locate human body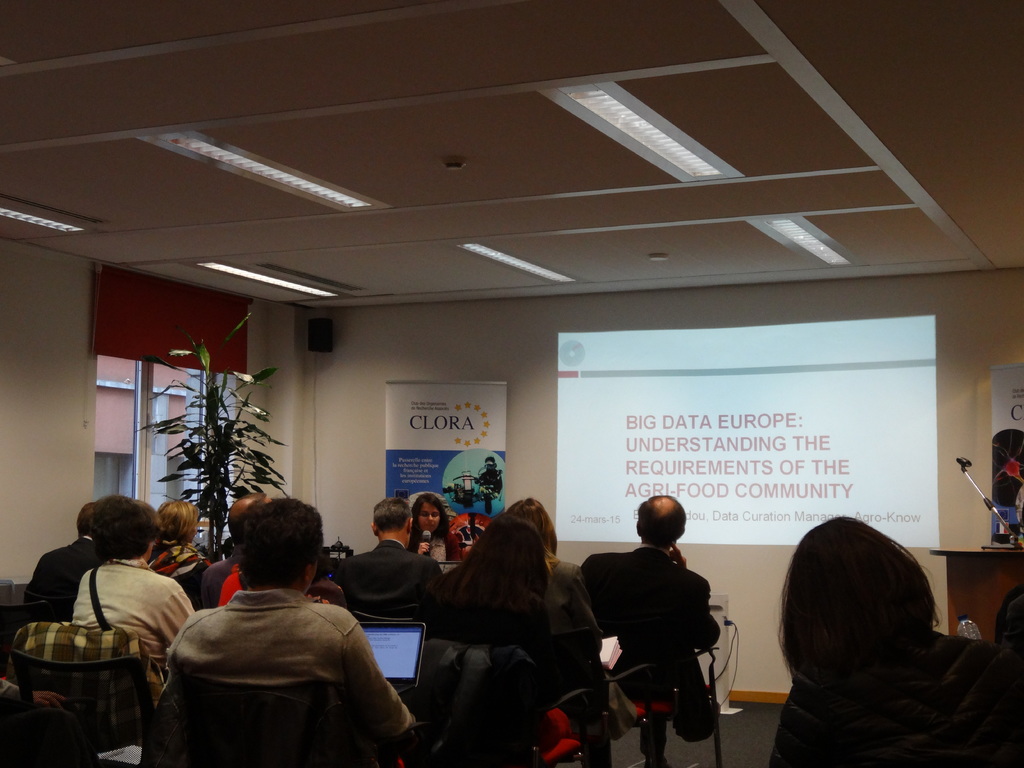
(left=29, top=532, right=95, bottom=606)
